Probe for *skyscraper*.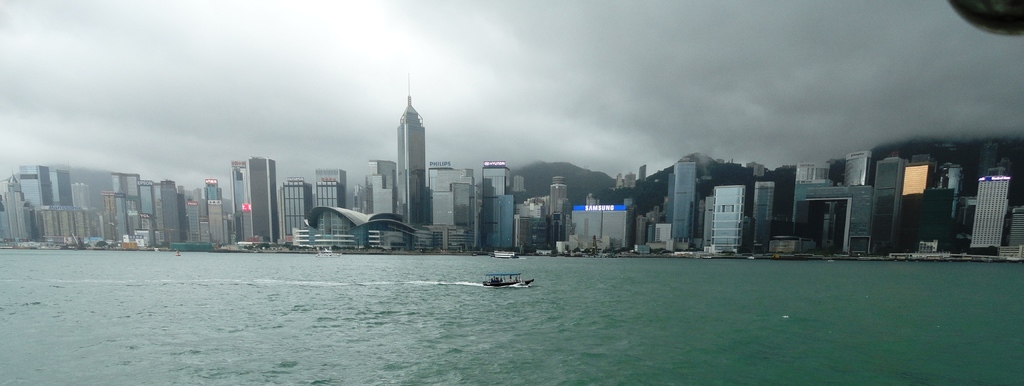
Probe result: select_region(669, 157, 703, 255).
